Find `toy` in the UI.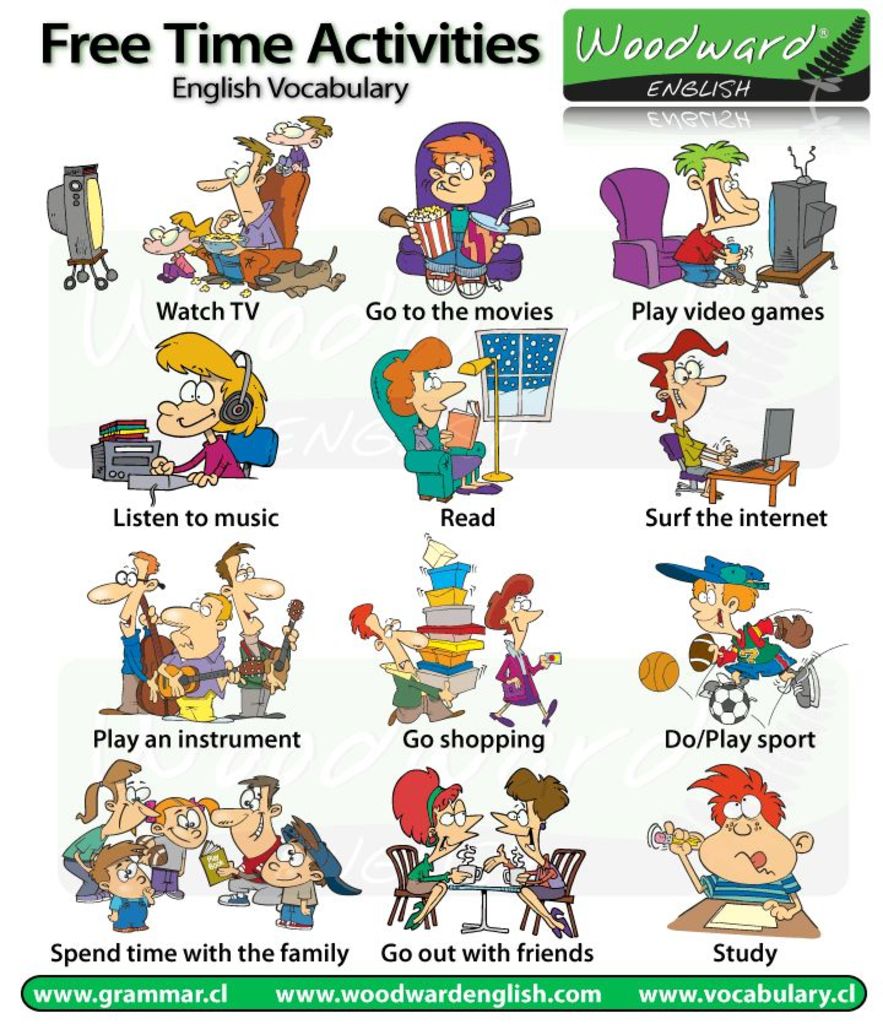
UI element at x1=754, y1=401, x2=796, y2=476.
